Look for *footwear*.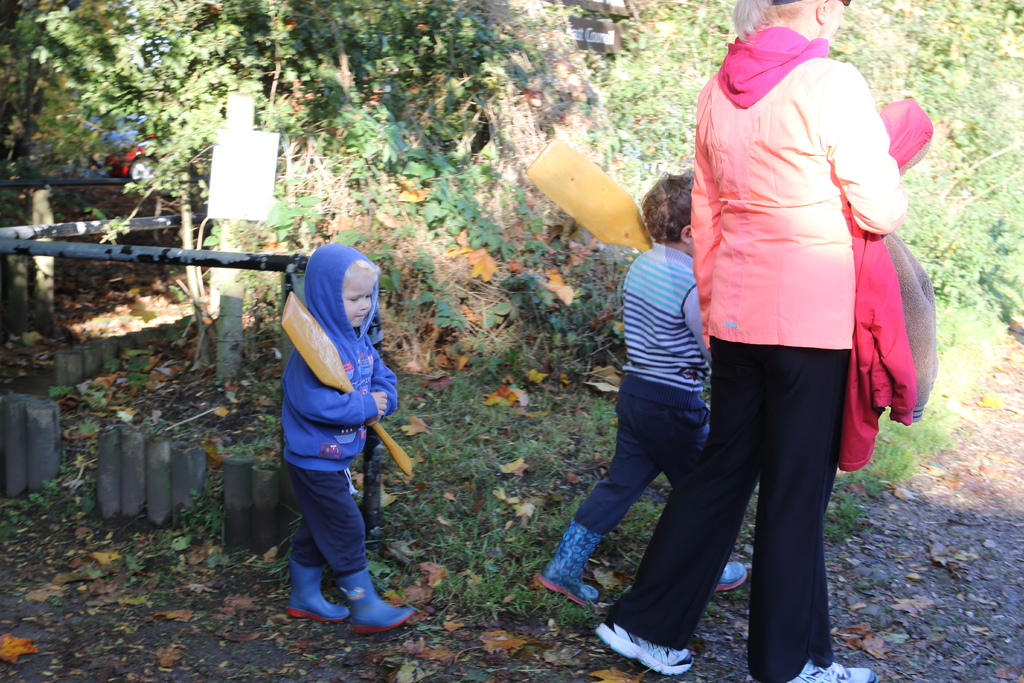
Found: 598, 618, 698, 679.
